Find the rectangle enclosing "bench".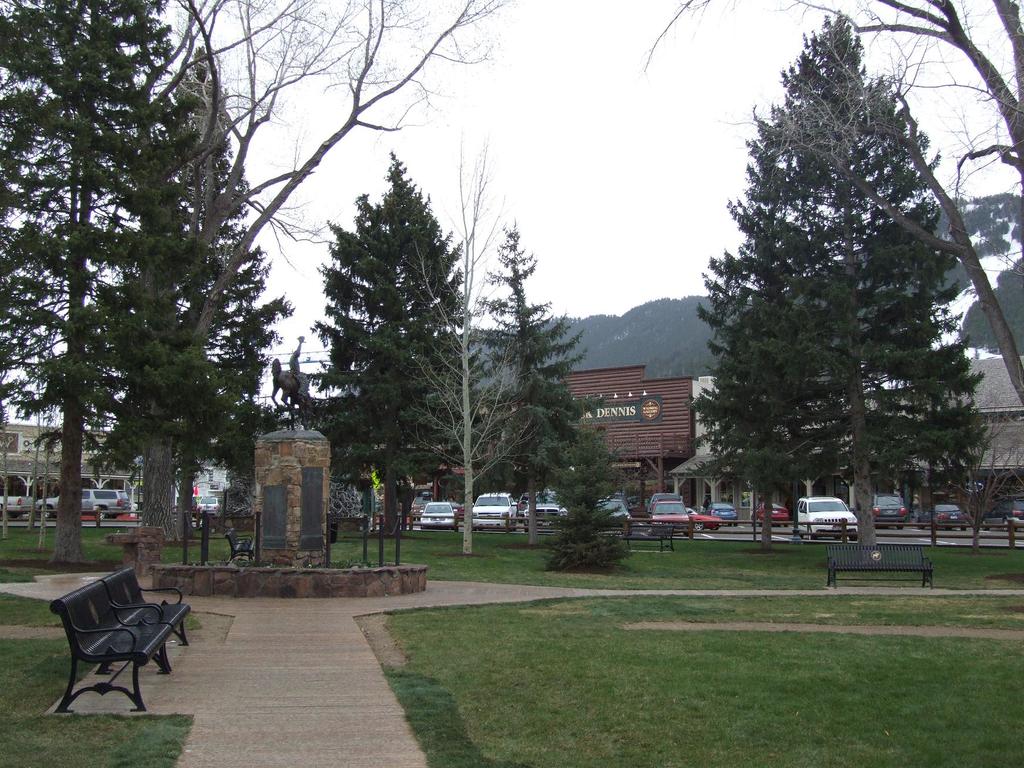
[left=614, top=521, right=673, bottom=549].
